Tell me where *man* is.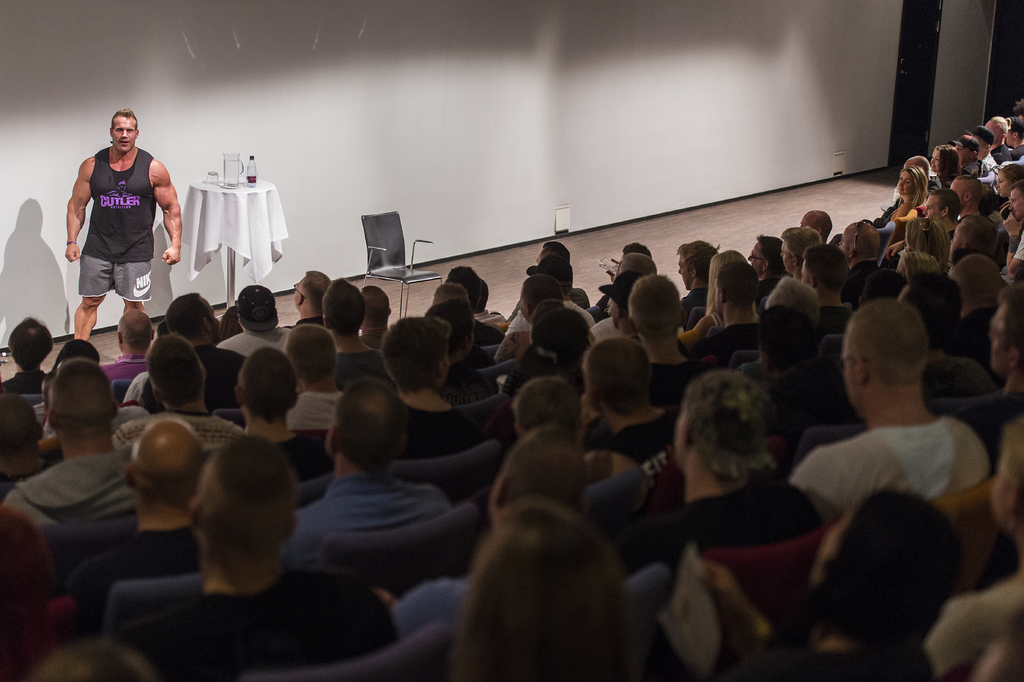
*man* is at left=968, top=119, right=999, bottom=172.
